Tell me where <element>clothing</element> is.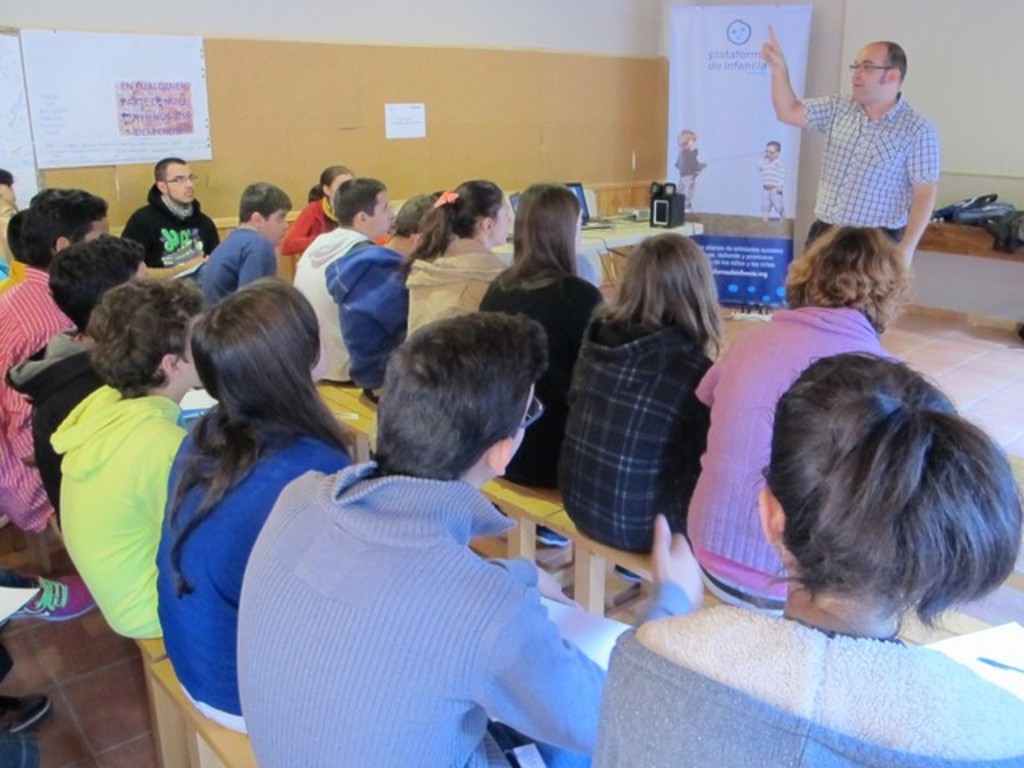
<element>clothing</element> is at select_region(122, 206, 232, 298).
